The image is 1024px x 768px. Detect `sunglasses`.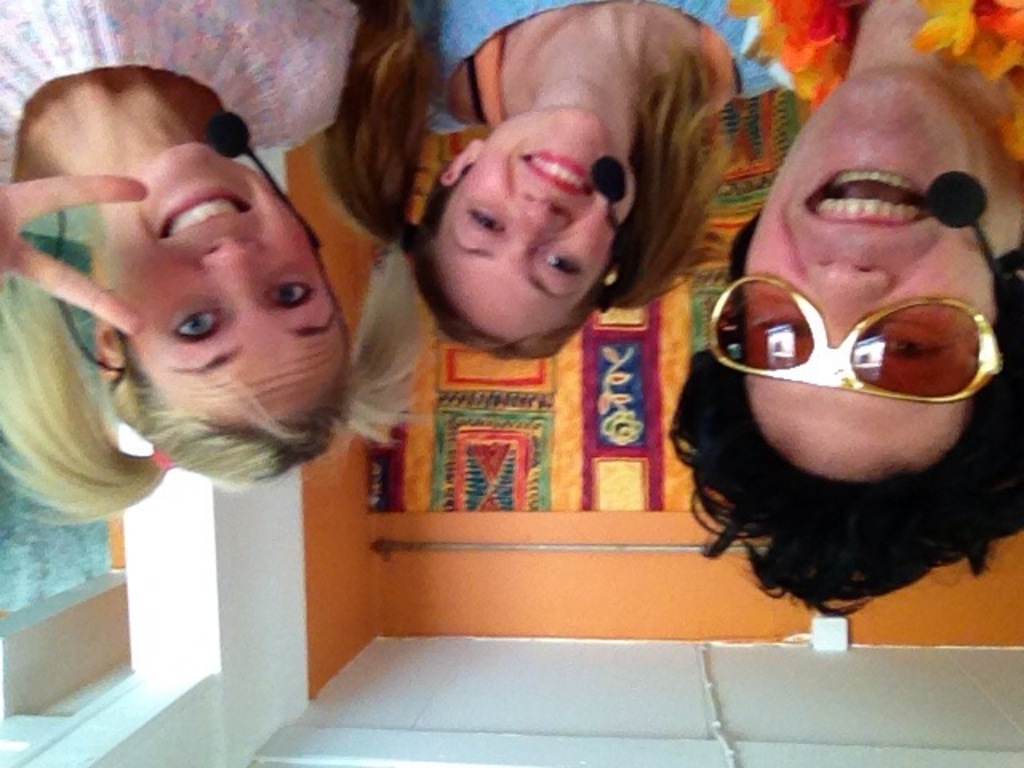
Detection: (left=712, top=278, right=1010, bottom=411).
